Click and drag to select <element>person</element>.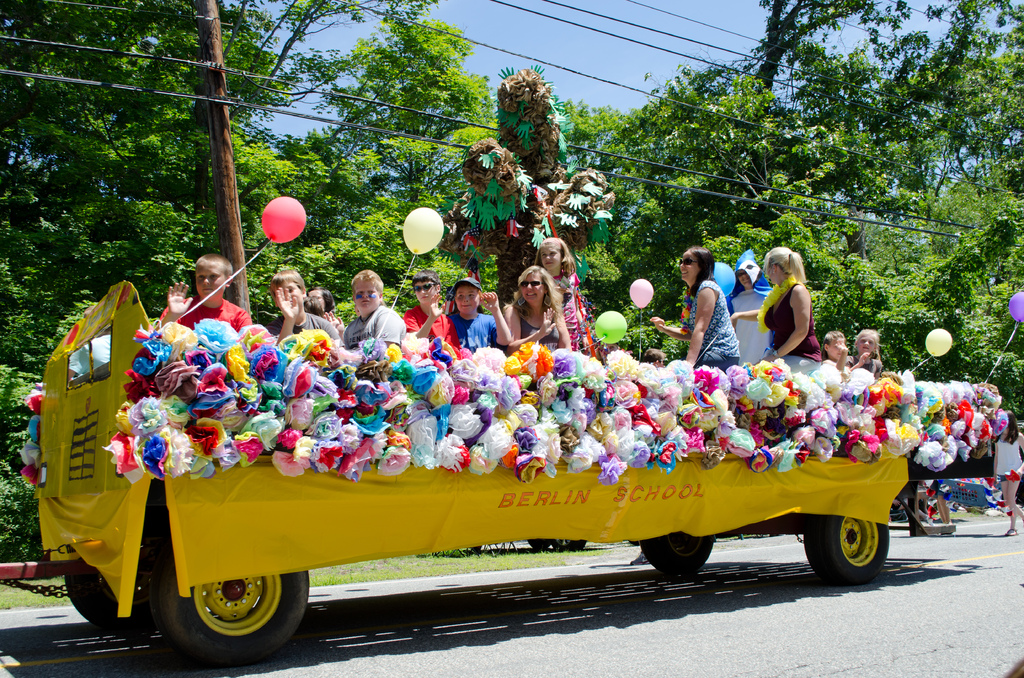
Selection: x1=534 y1=238 x2=588 y2=351.
